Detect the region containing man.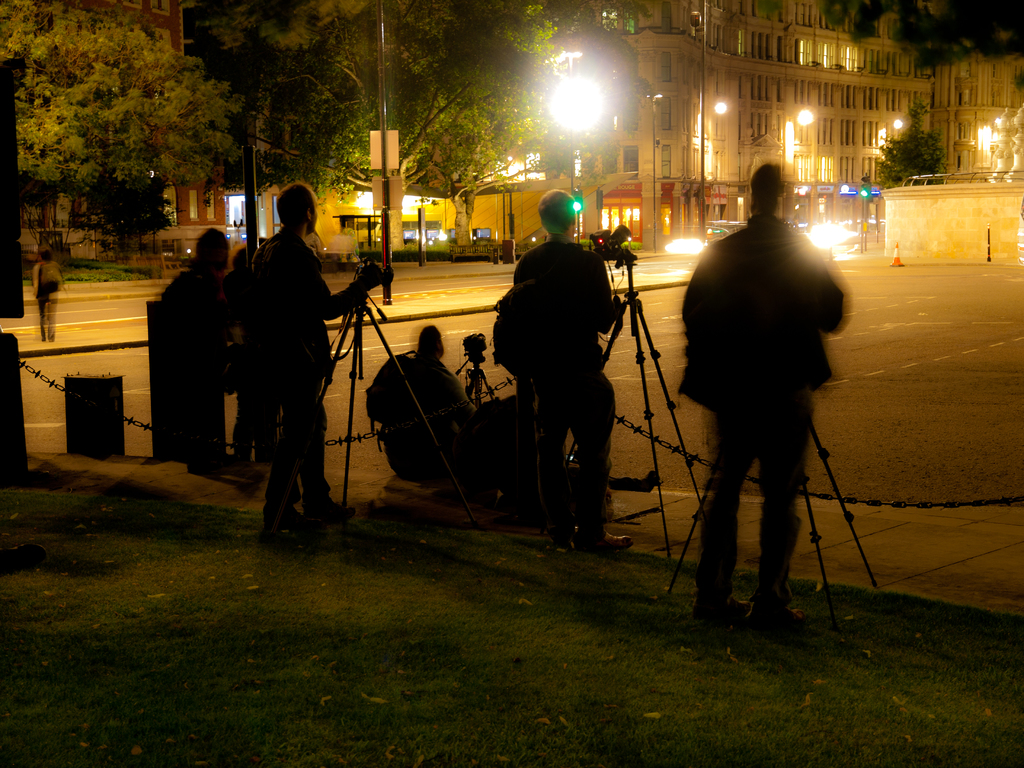
251, 176, 394, 517.
